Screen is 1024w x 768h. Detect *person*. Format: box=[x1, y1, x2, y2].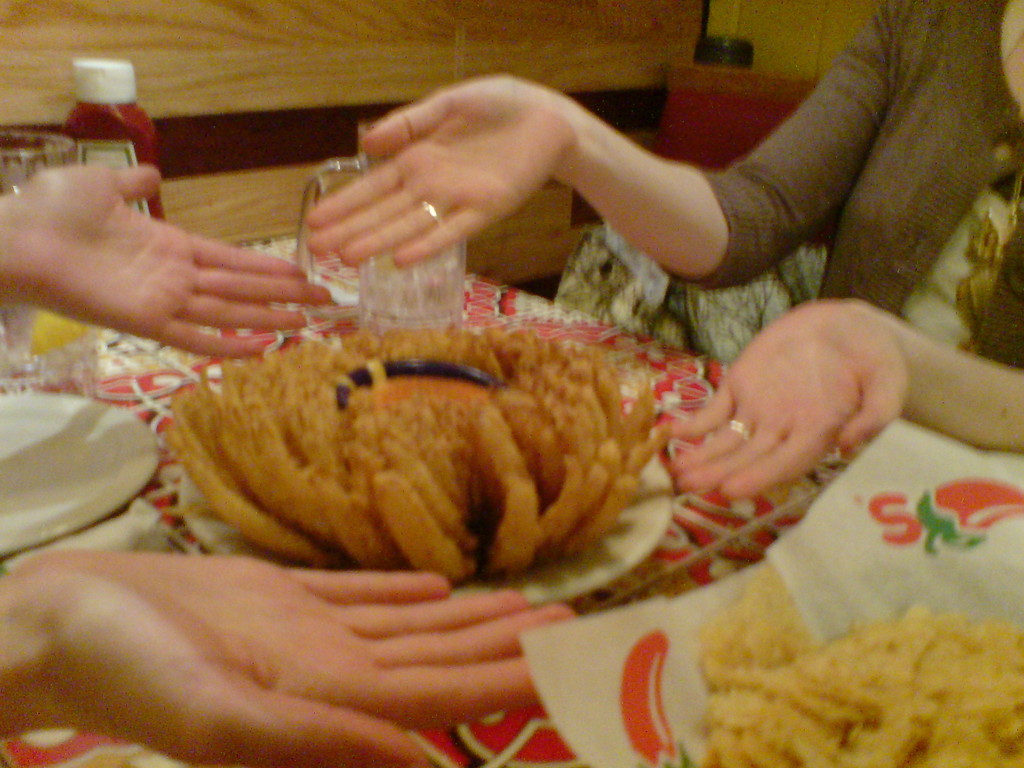
box=[0, 157, 580, 767].
